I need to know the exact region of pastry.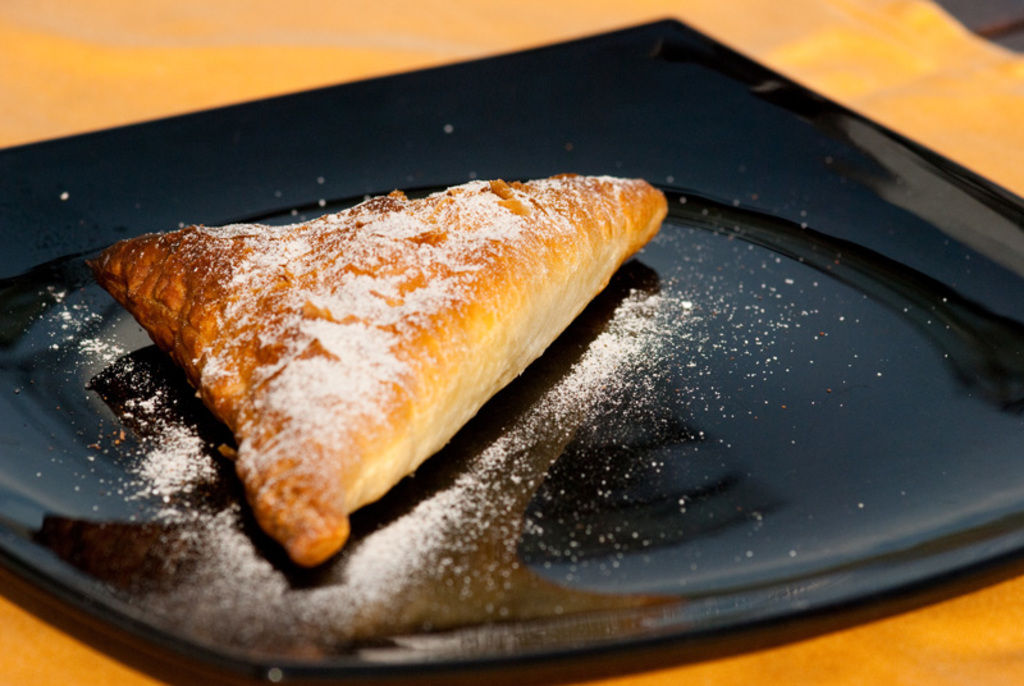
Region: 18 140 701 580.
